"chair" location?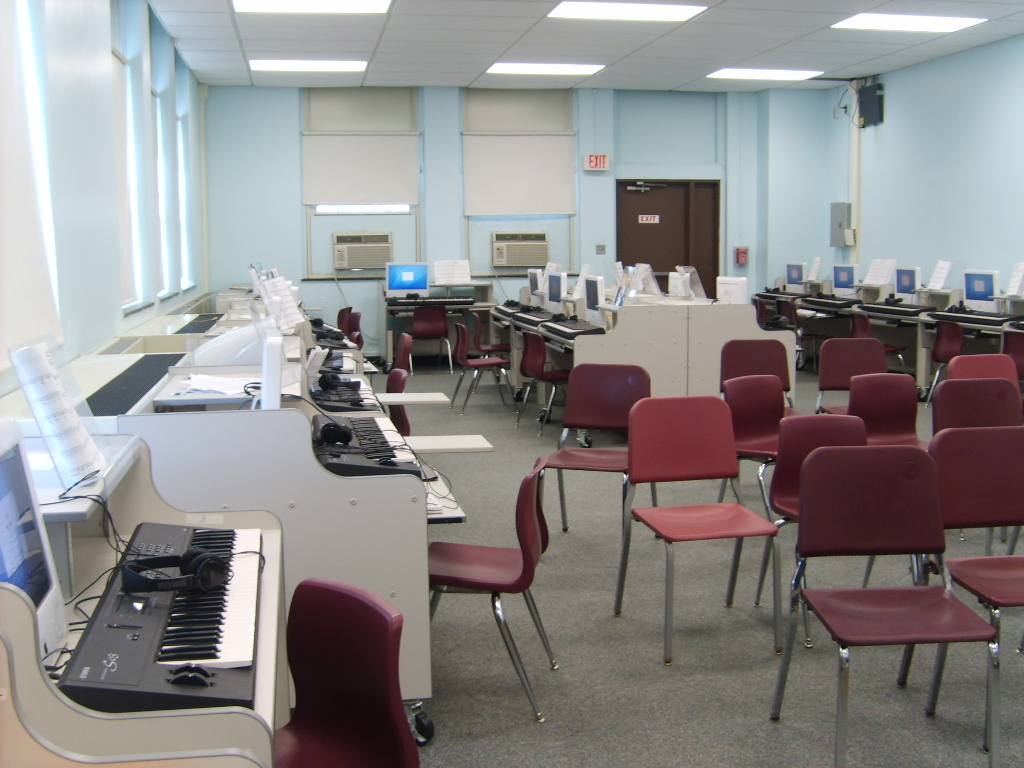
rect(344, 311, 364, 341)
